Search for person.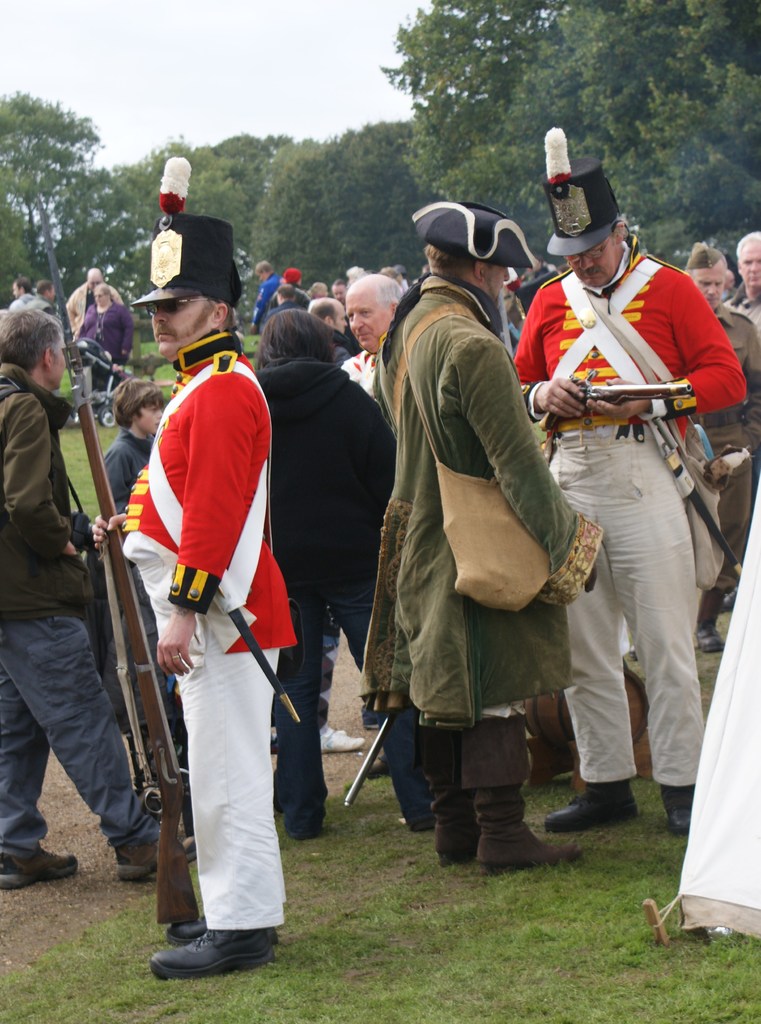
Found at locate(541, 159, 730, 867).
